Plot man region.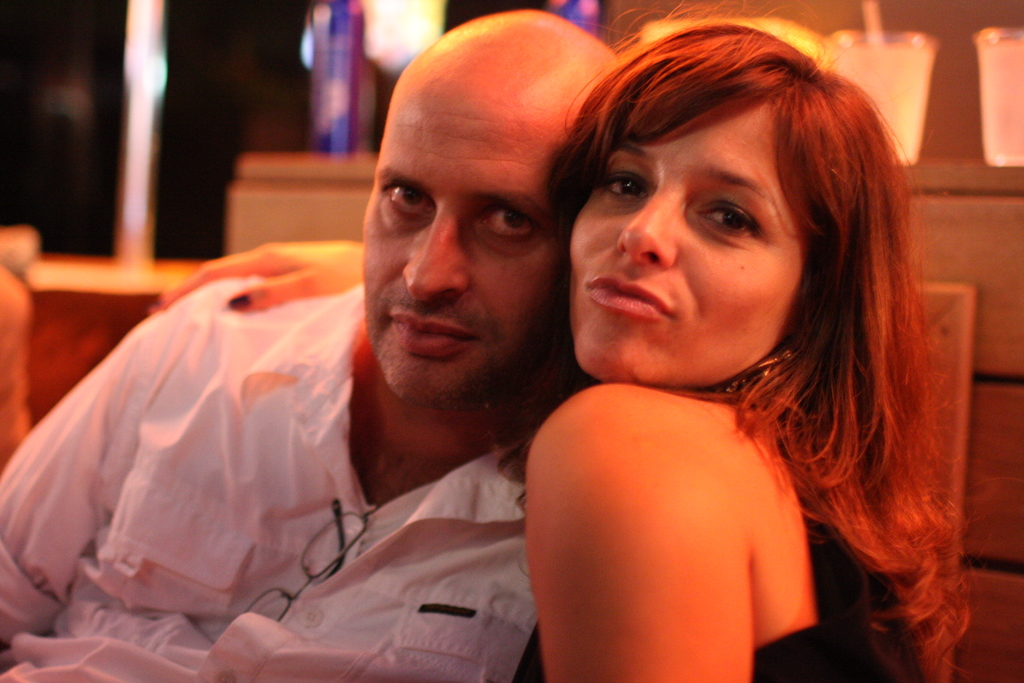
Plotted at rect(27, 90, 603, 664).
